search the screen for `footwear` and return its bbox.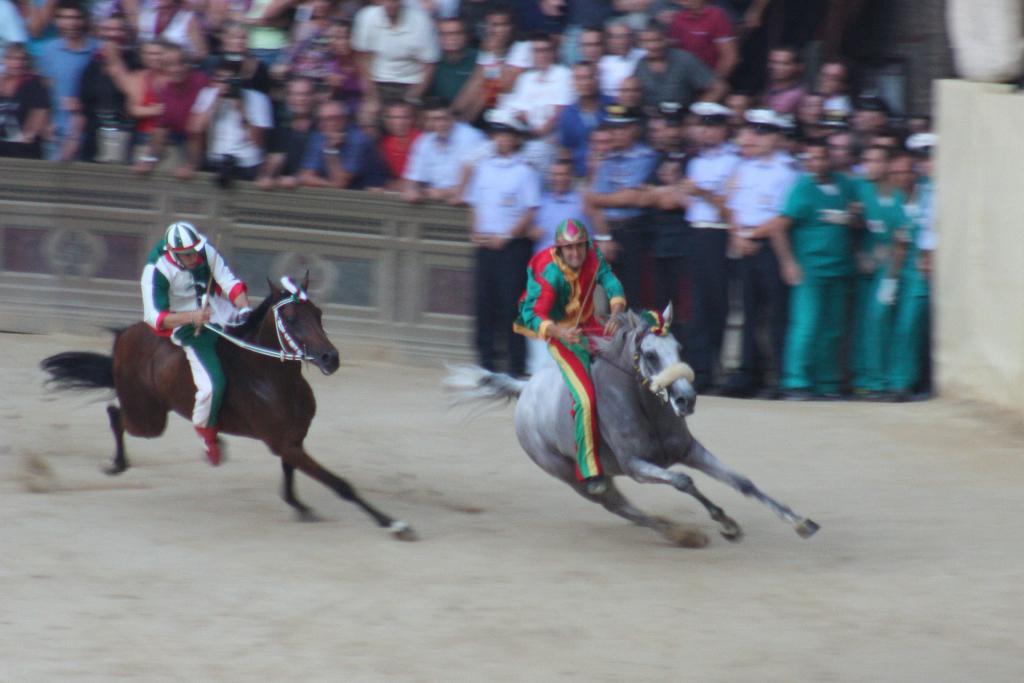
Found: {"left": 200, "top": 440, "right": 234, "bottom": 472}.
